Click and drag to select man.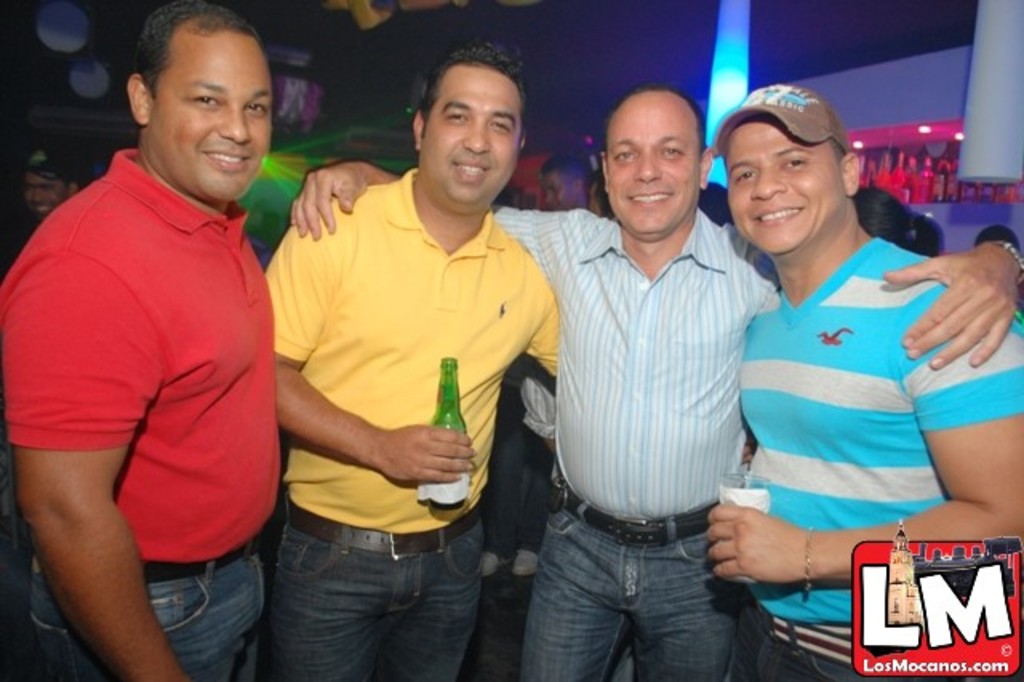
Selection: crop(288, 83, 1022, 680).
